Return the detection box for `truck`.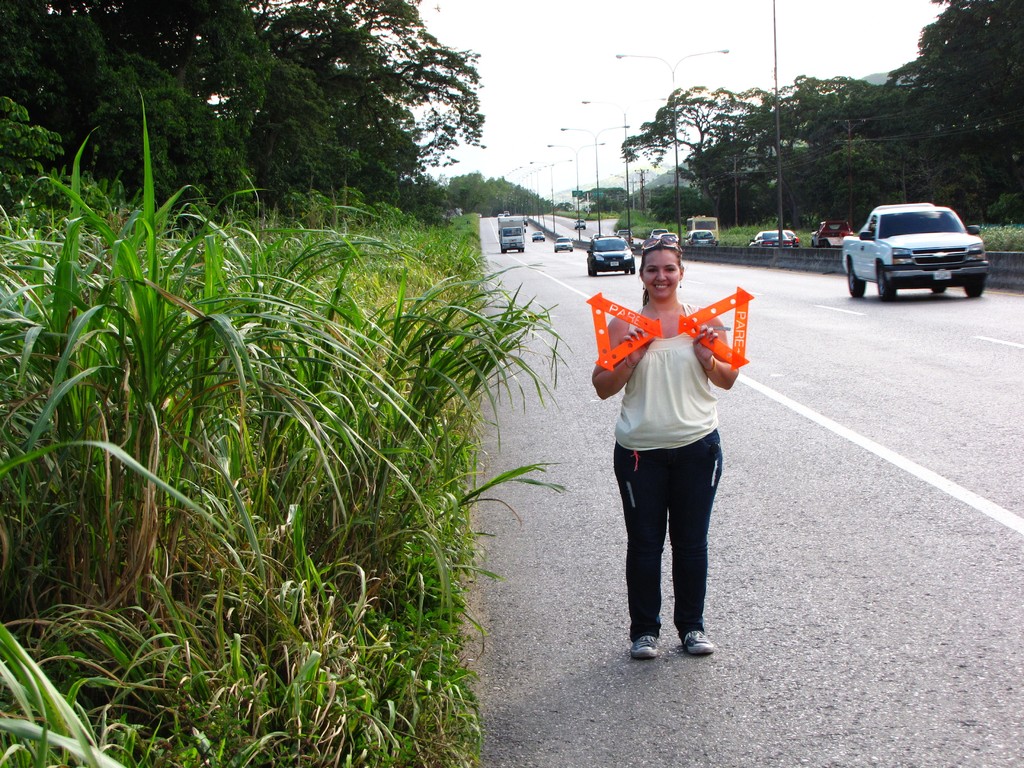
(844,202,993,296).
